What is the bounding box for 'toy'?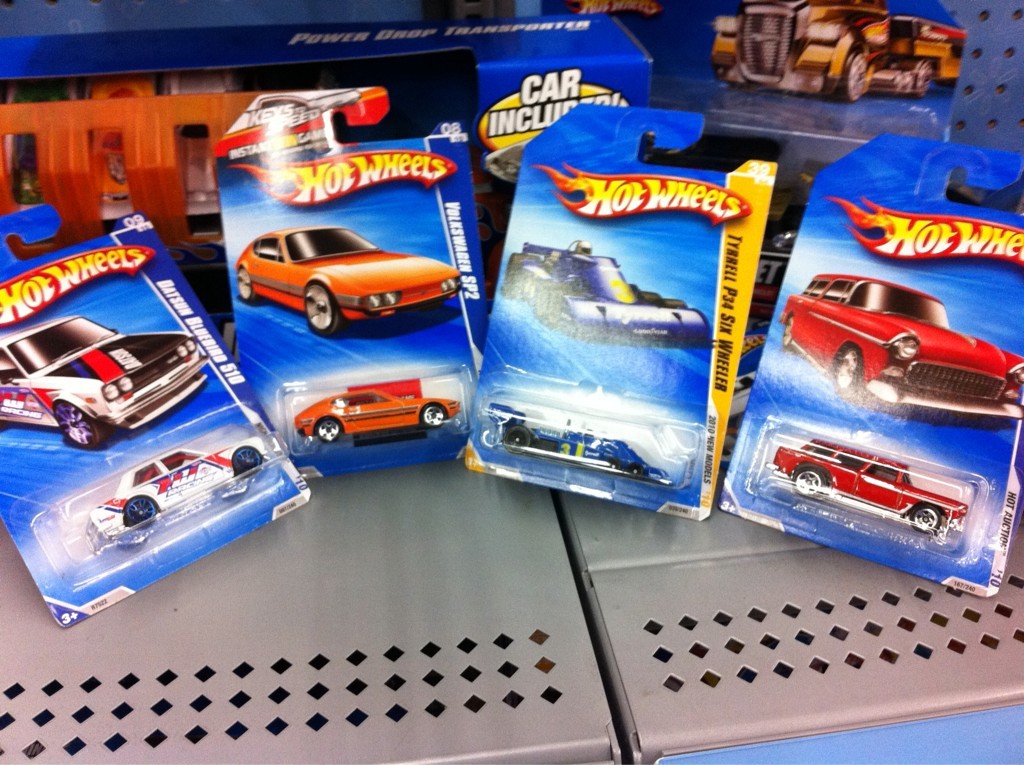
crop(297, 384, 456, 442).
